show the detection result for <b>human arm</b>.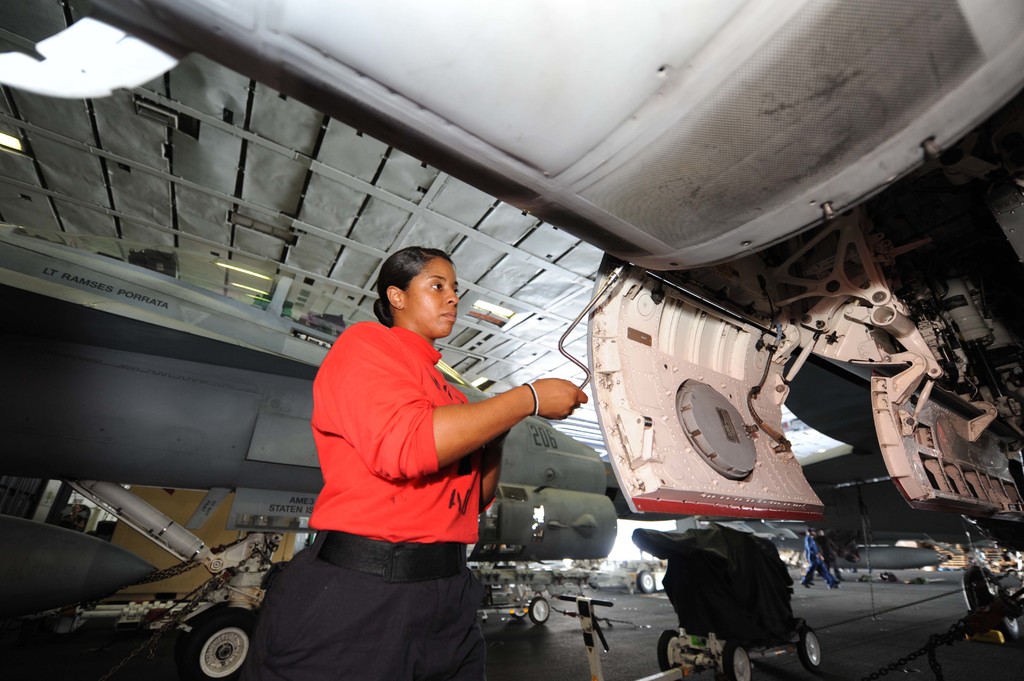
bbox=[465, 408, 521, 515].
